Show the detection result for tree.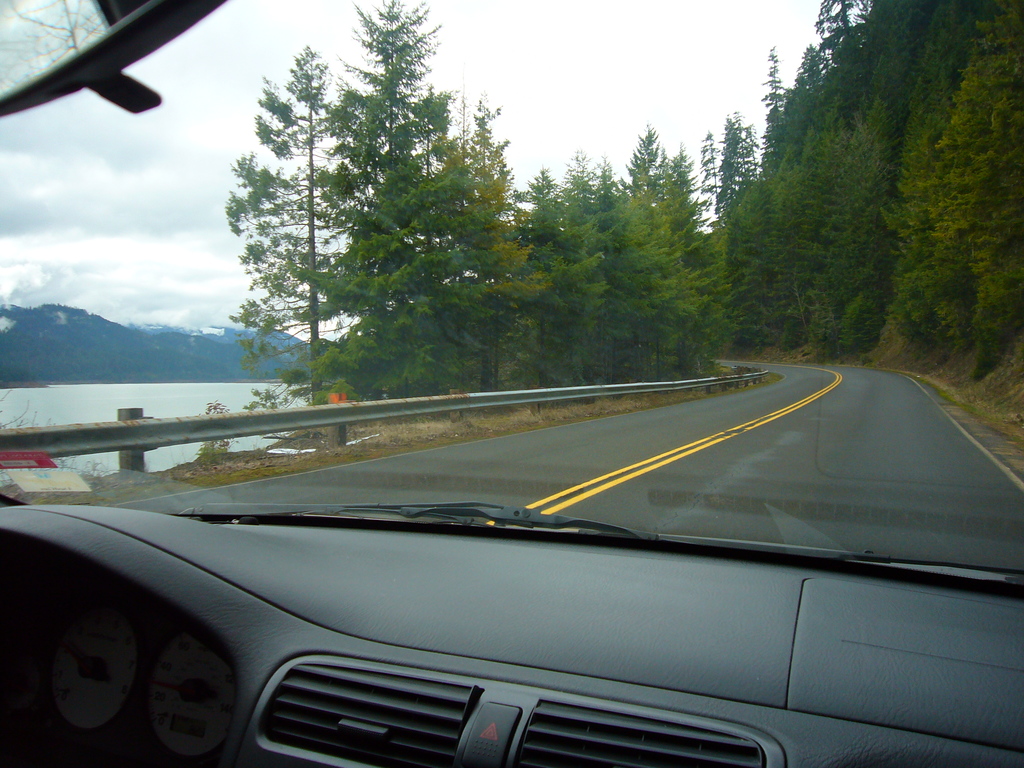
crop(876, 27, 1023, 339).
